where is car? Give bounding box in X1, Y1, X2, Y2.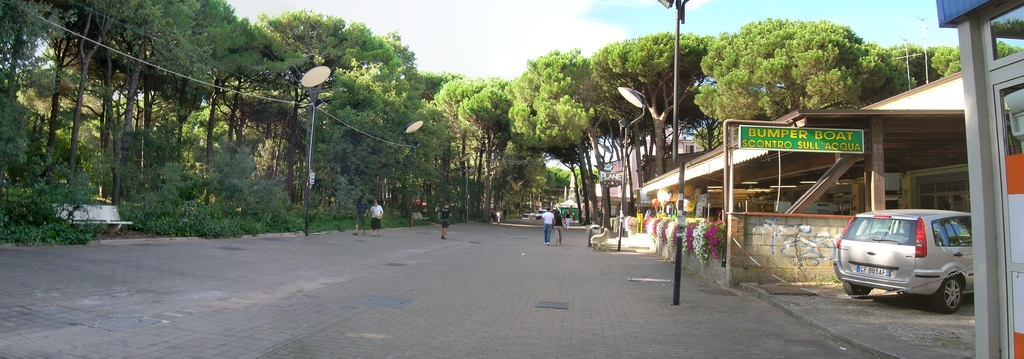
833, 202, 979, 313.
